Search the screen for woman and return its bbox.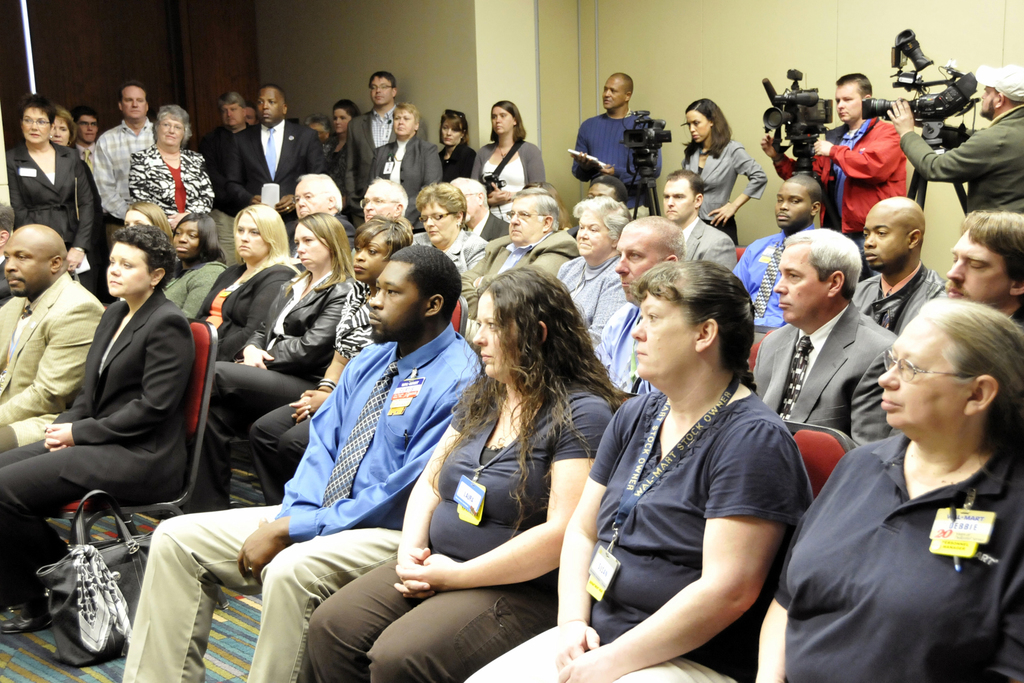
Found: <region>419, 186, 486, 285</region>.
